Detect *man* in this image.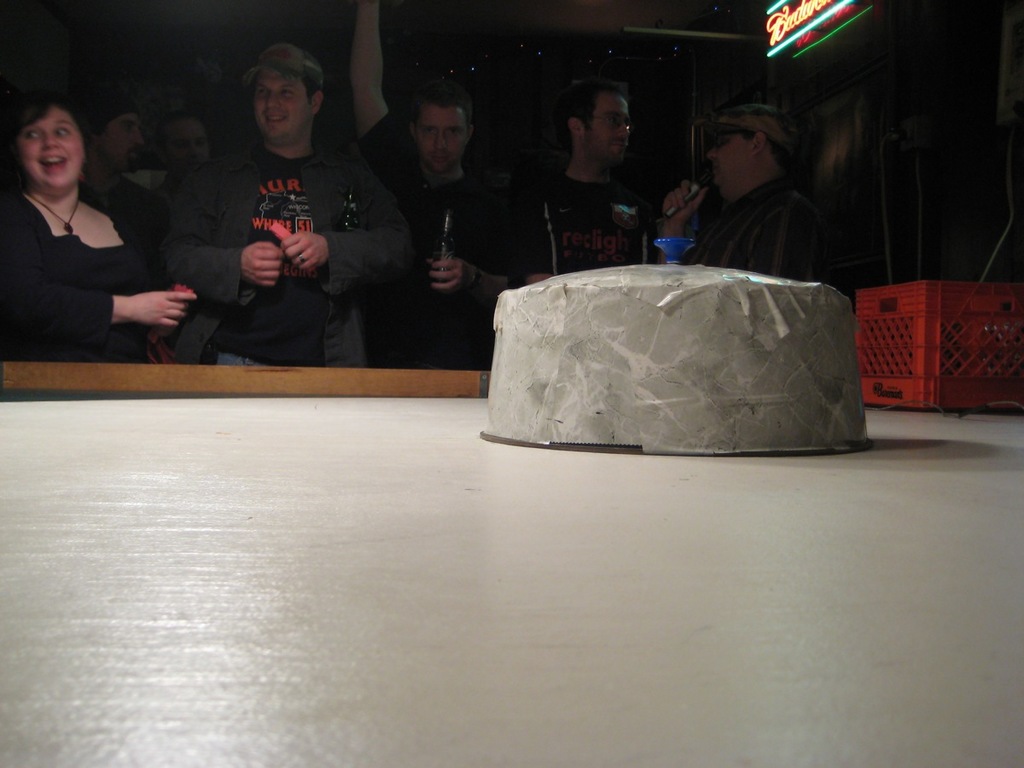
Detection: locate(76, 96, 166, 263).
